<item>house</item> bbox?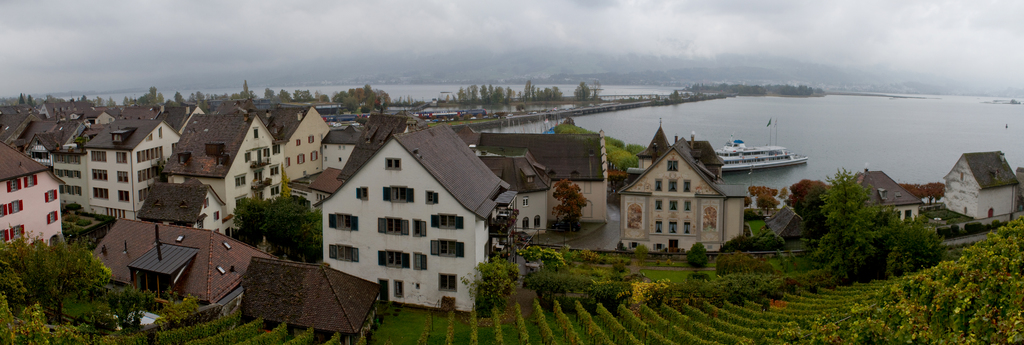
rect(621, 152, 733, 266)
